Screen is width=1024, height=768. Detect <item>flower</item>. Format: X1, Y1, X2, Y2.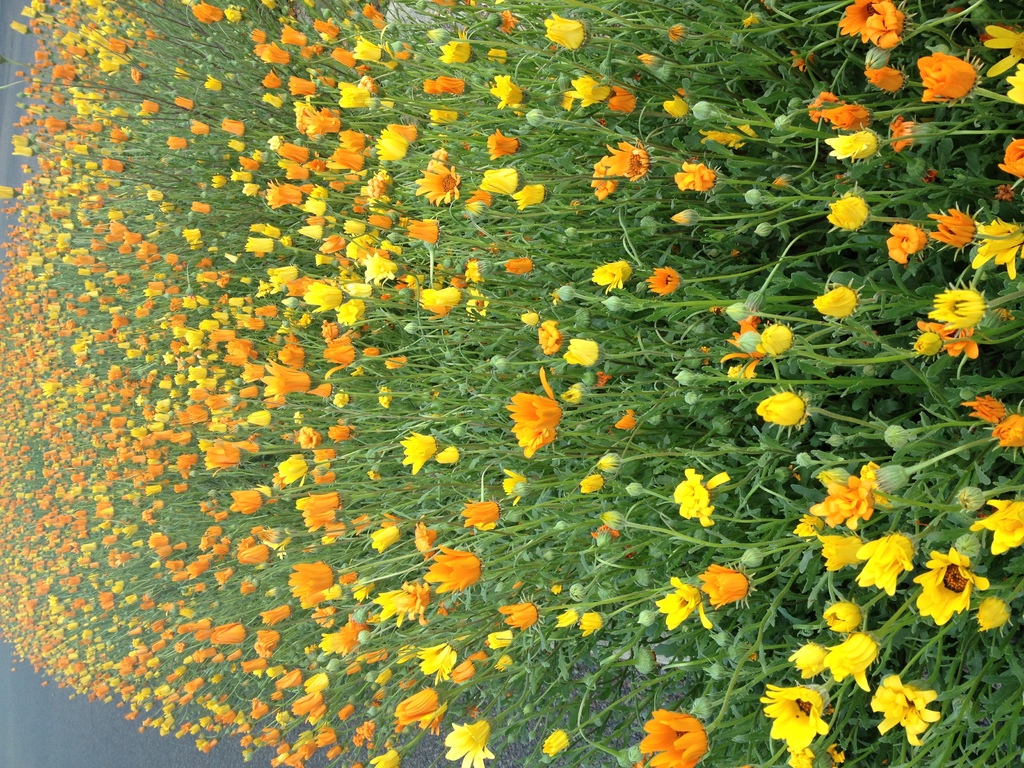
927, 280, 984, 335.
